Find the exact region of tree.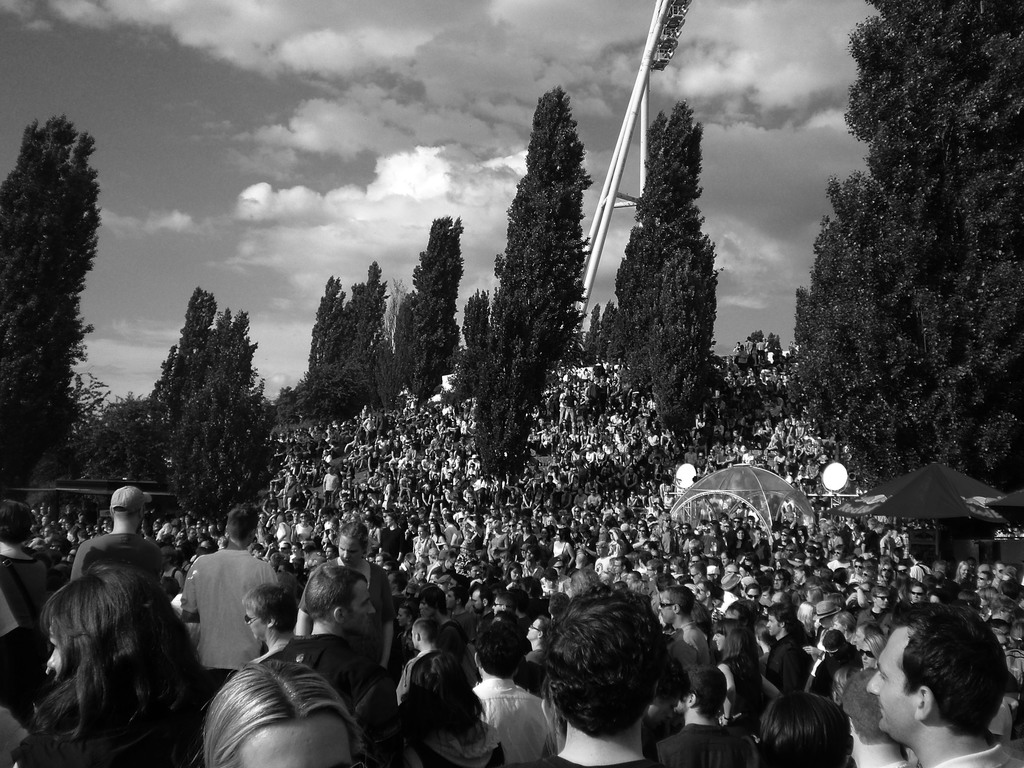
Exact region: 164,300,278,529.
